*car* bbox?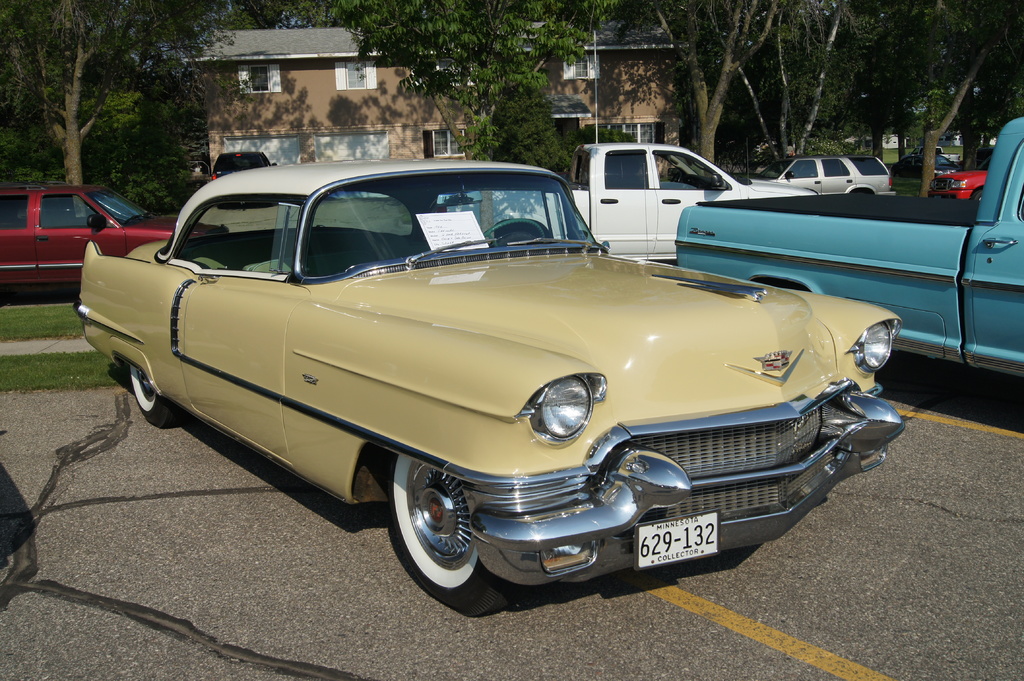
left=747, top=156, right=891, bottom=198
